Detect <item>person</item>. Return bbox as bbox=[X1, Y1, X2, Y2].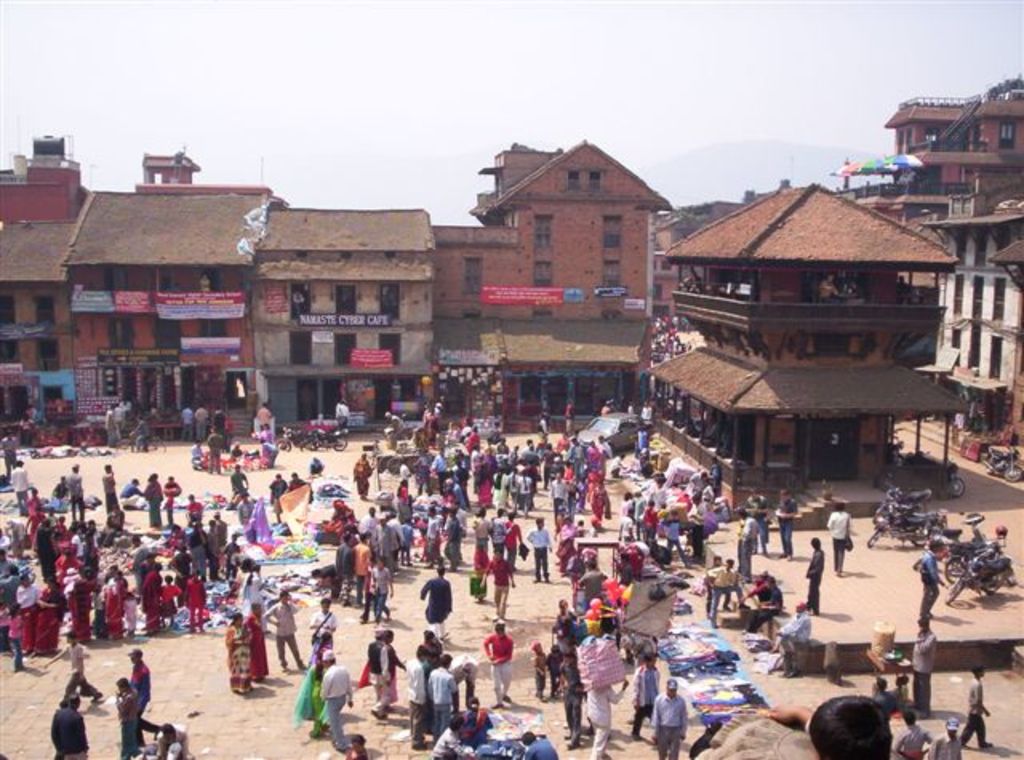
bbox=[146, 475, 163, 528].
